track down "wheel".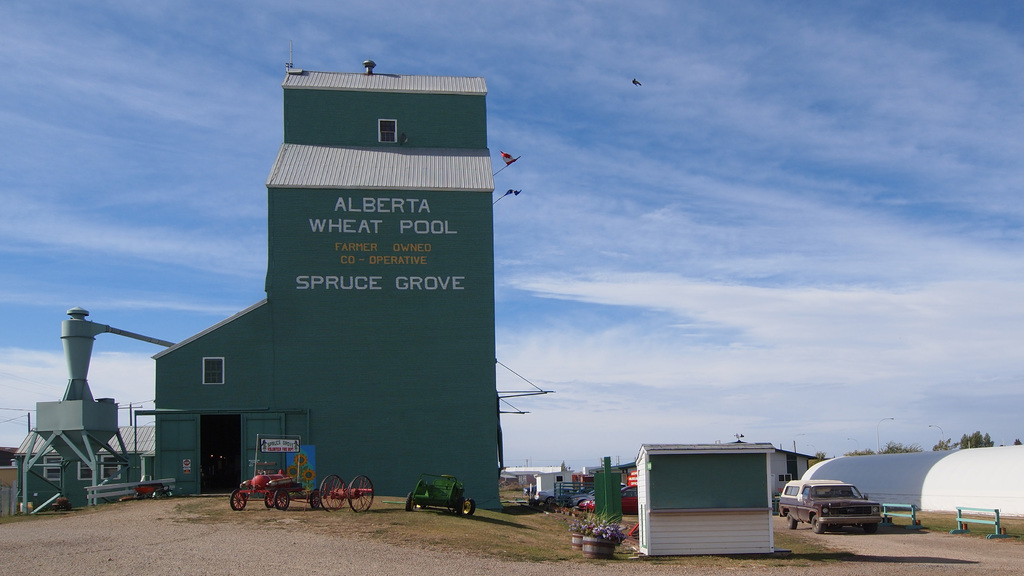
Tracked to <box>320,475,346,518</box>.
